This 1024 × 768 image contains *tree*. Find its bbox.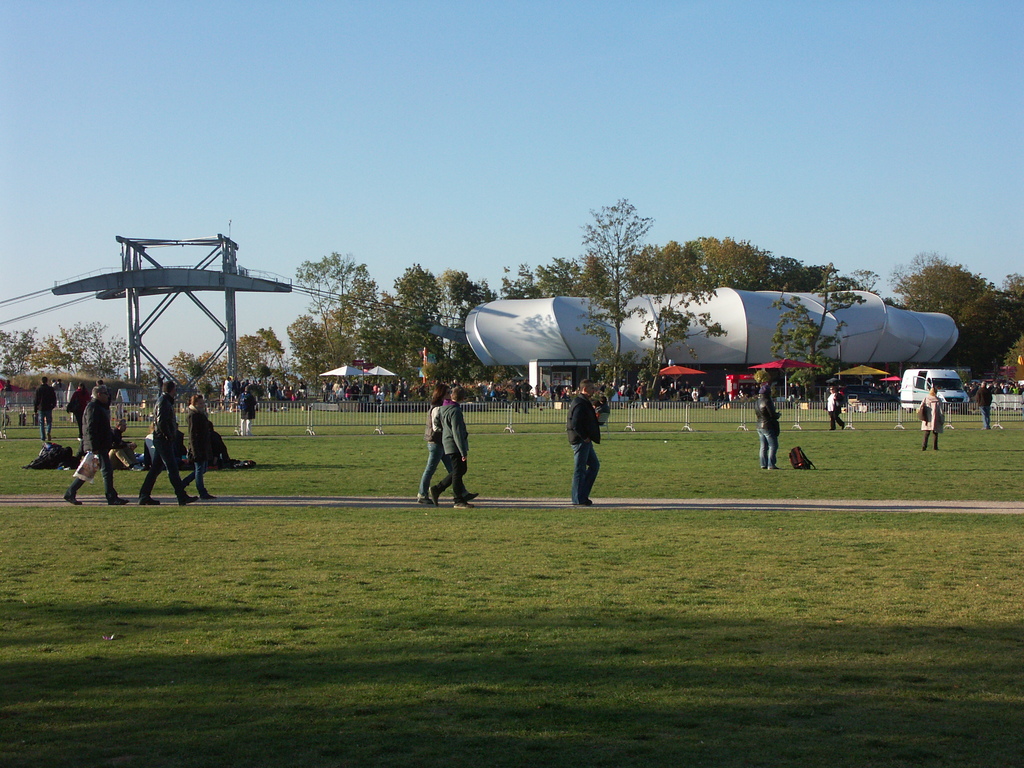
detection(139, 362, 160, 389).
